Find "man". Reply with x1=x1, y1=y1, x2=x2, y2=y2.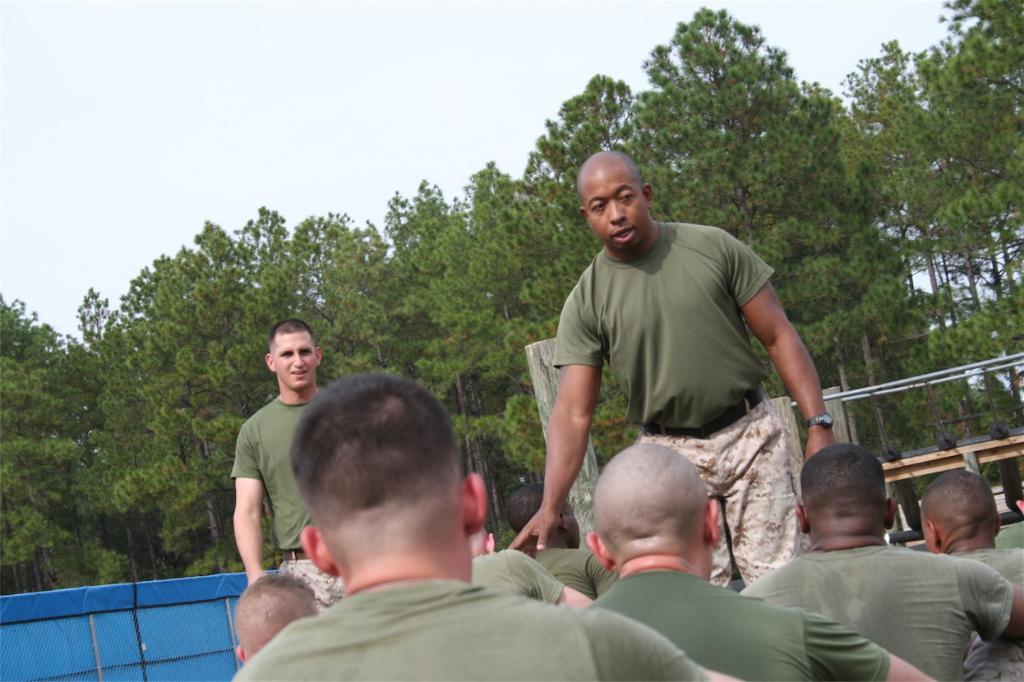
x1=584, y1=437, x2=929, y2=681.
